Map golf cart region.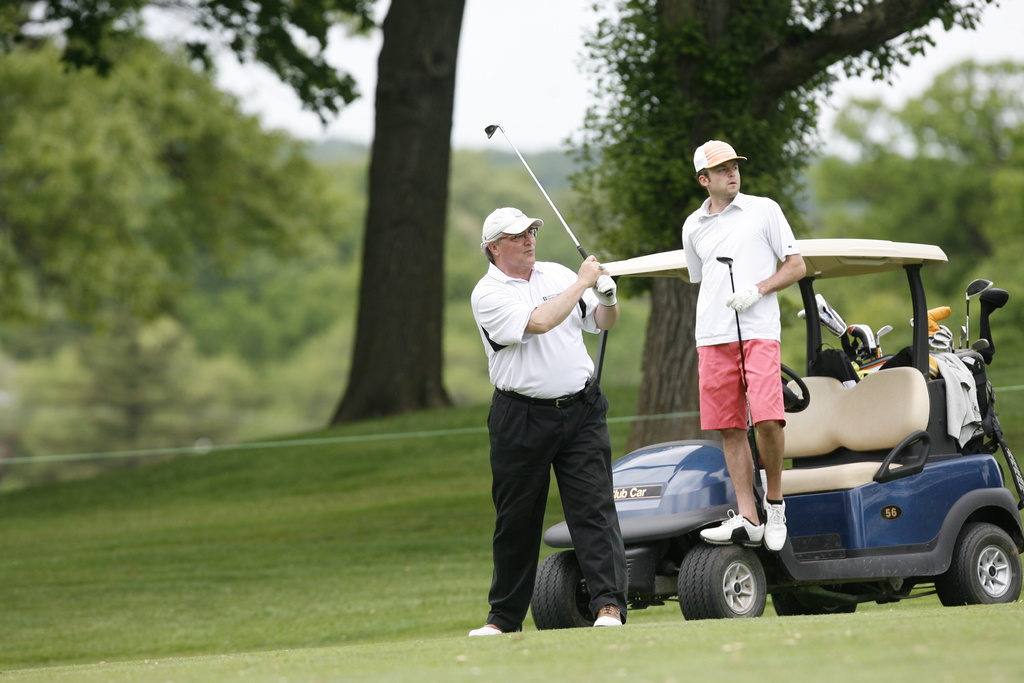
Mapped to <bbox>530, 240, 1023, 632</bbox>.
